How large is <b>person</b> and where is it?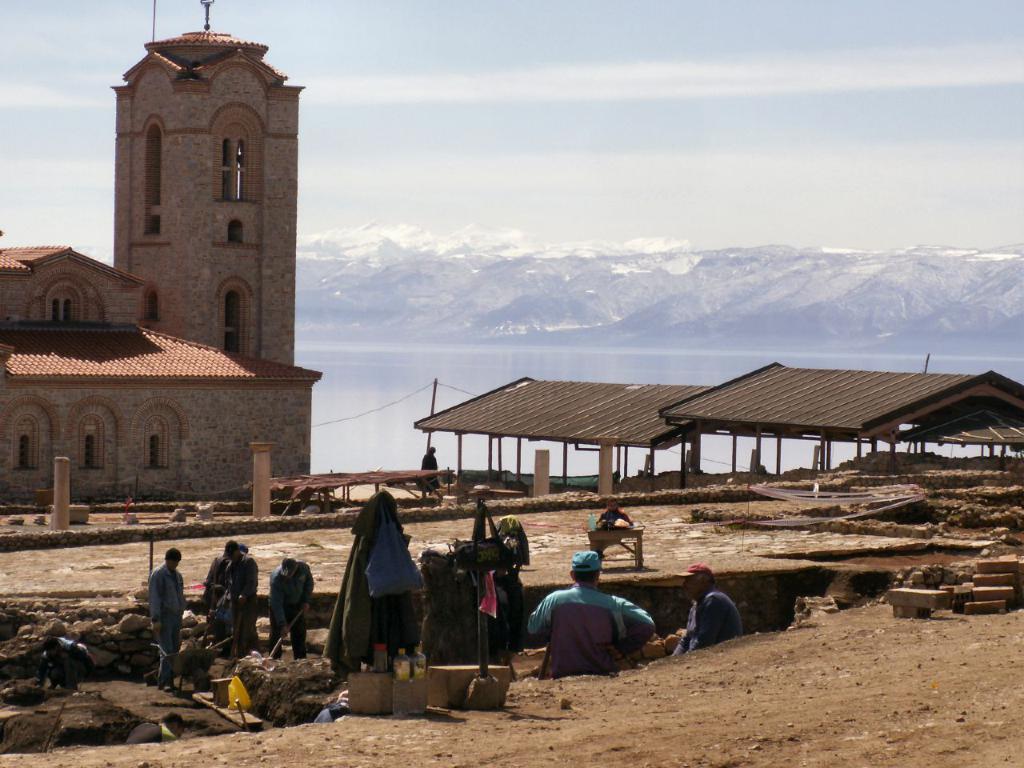
Bounding box: region(422, 448, 437, 506).
